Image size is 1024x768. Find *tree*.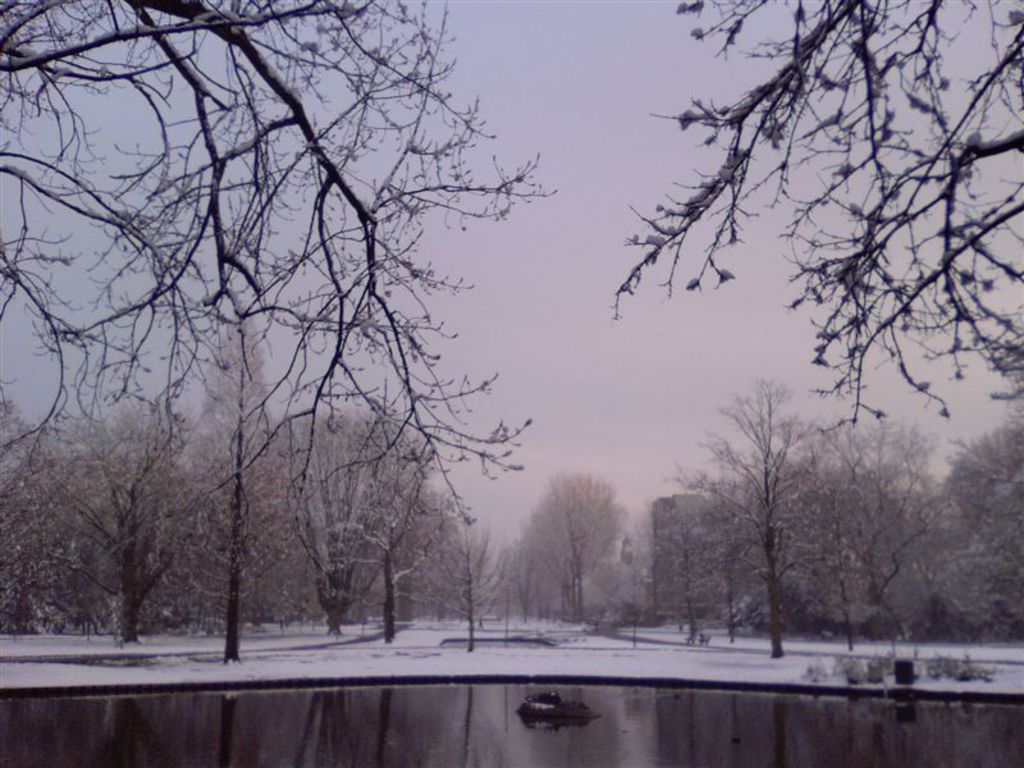
[604,0,1023,435].
